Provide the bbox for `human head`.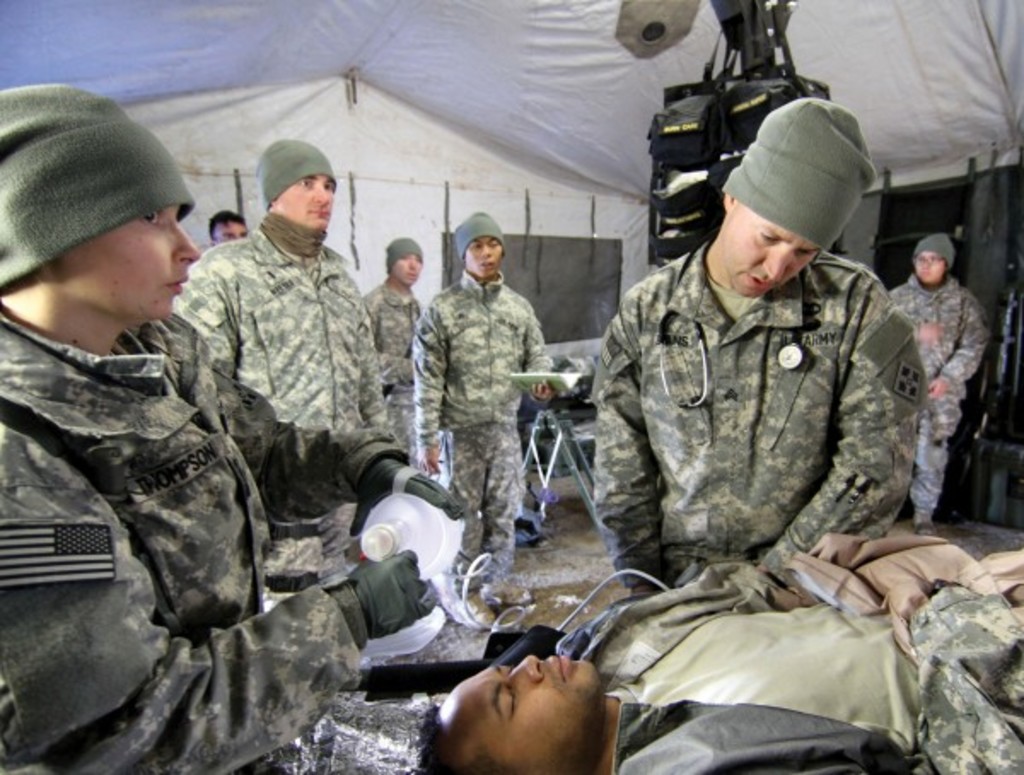
451,208,503,278.
